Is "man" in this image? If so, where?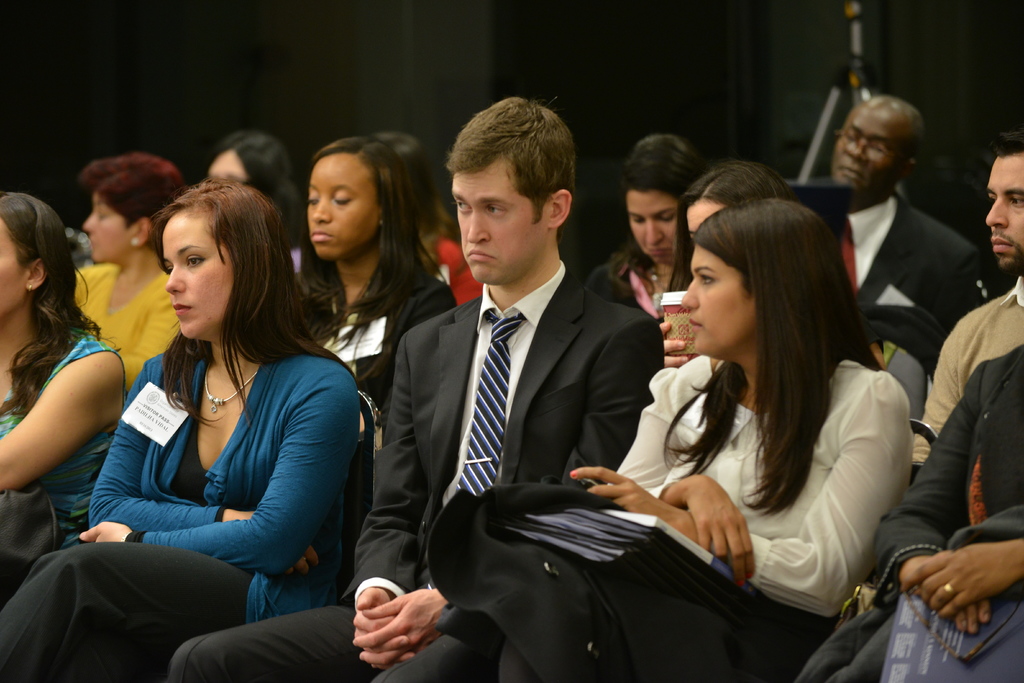
Yes, at [x1=163, y1=88, x2=664, y2=682].
